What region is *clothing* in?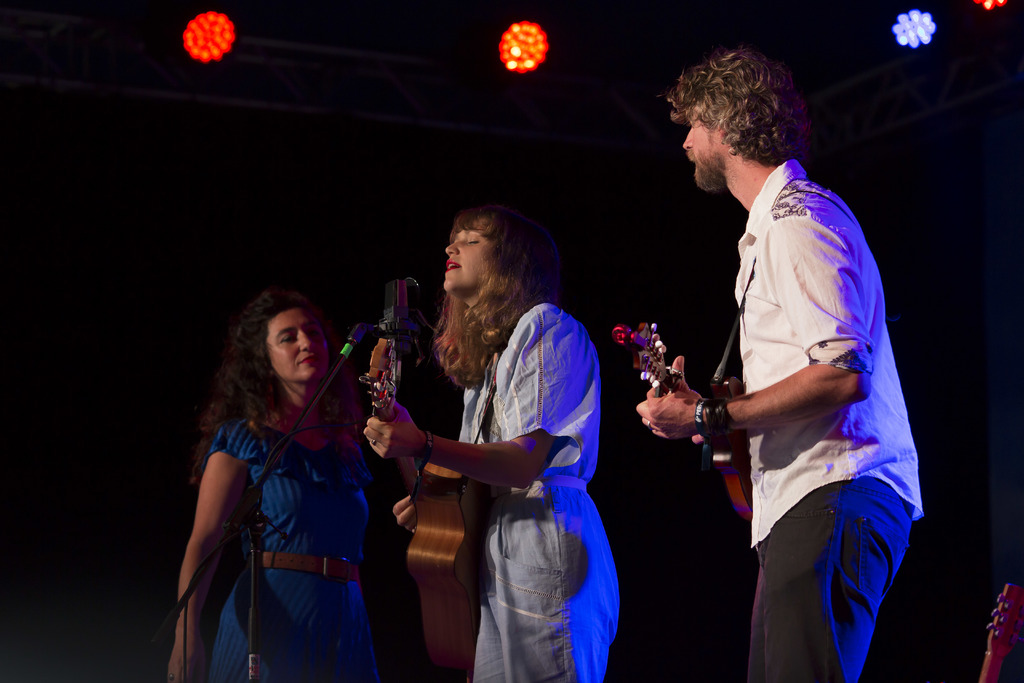
(457, 298, 633, 682).
